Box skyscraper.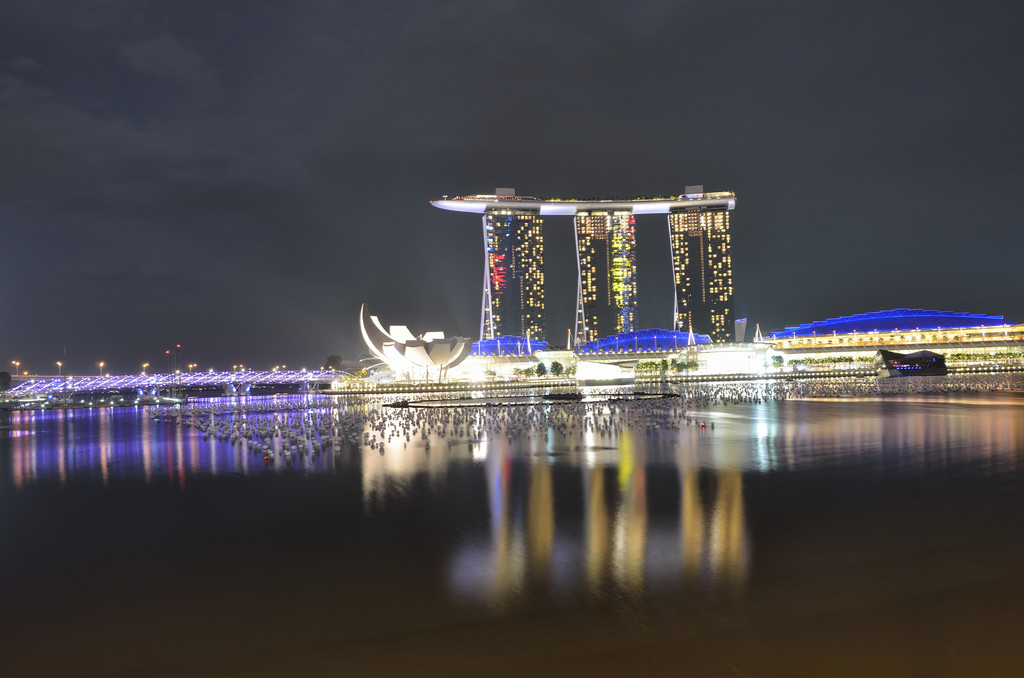
666,201,737,343.
